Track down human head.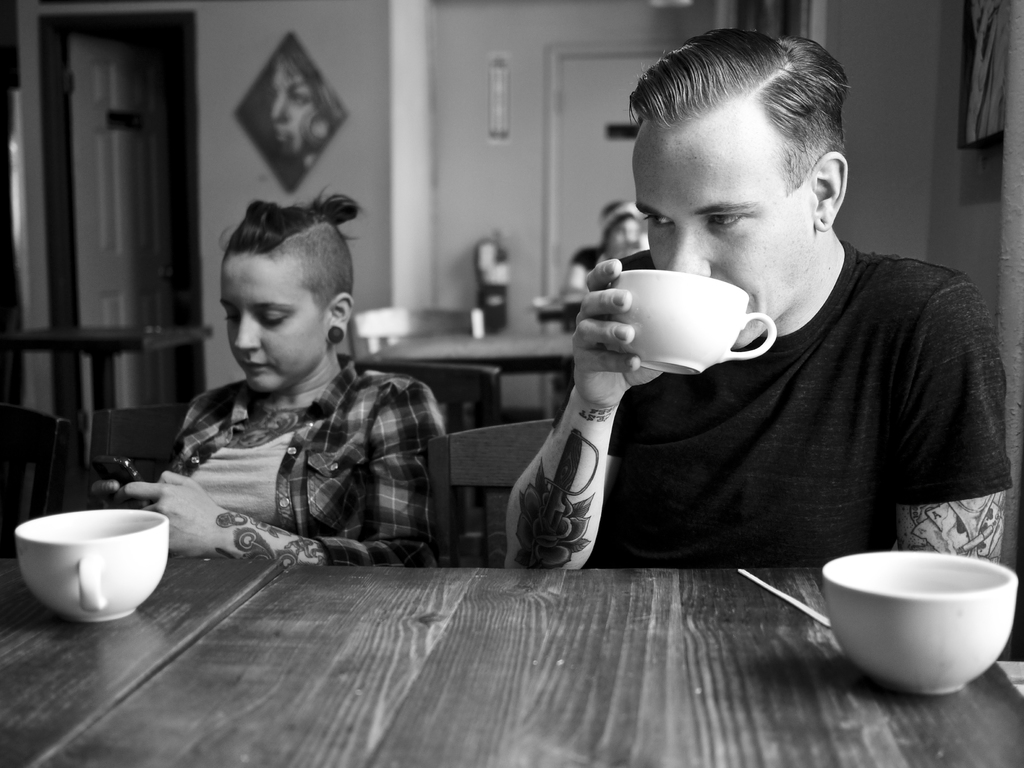
Tracked to {"x1": 605, "y1": 202, "x2": 644, "y2": 260}.
